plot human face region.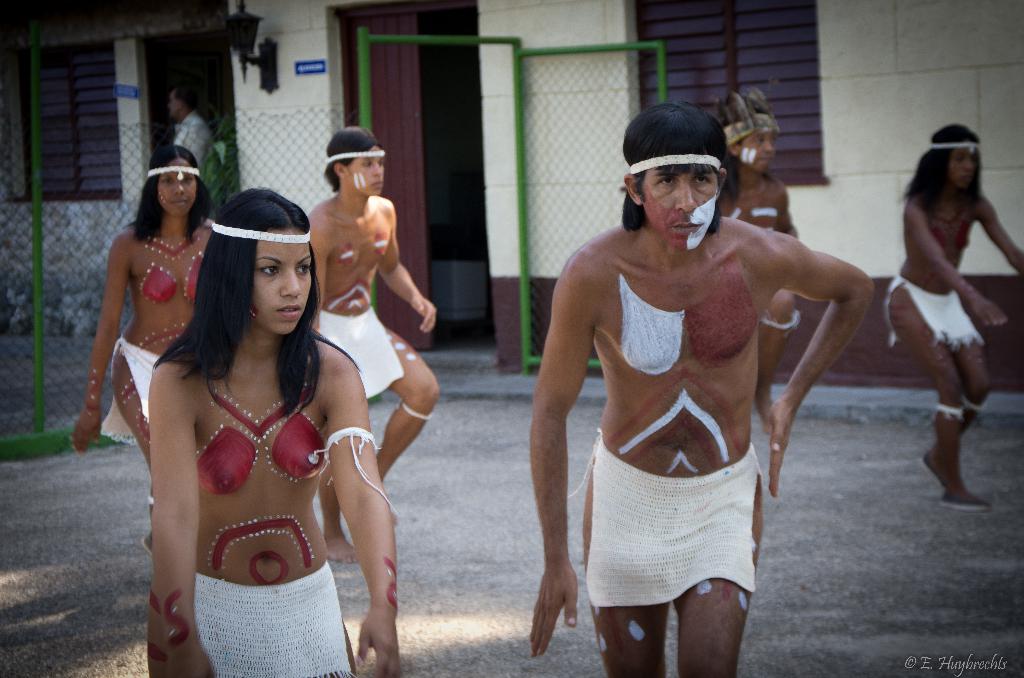
Plotted at crop(252, 229, 315, 334).
